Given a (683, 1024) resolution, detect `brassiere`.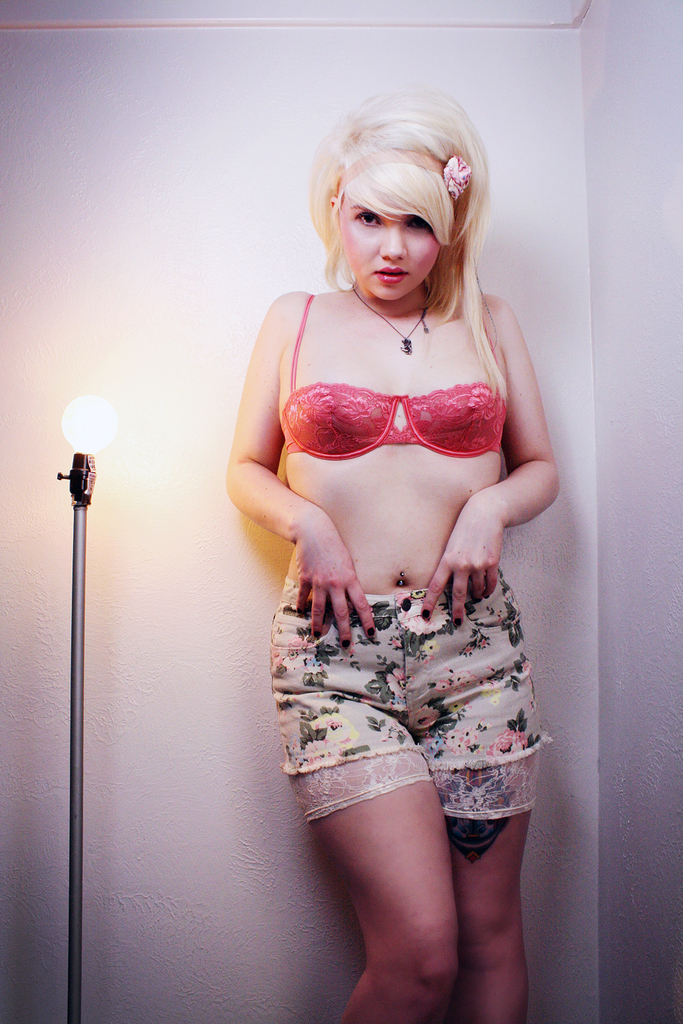
<box>277,315,510,481</box>.
